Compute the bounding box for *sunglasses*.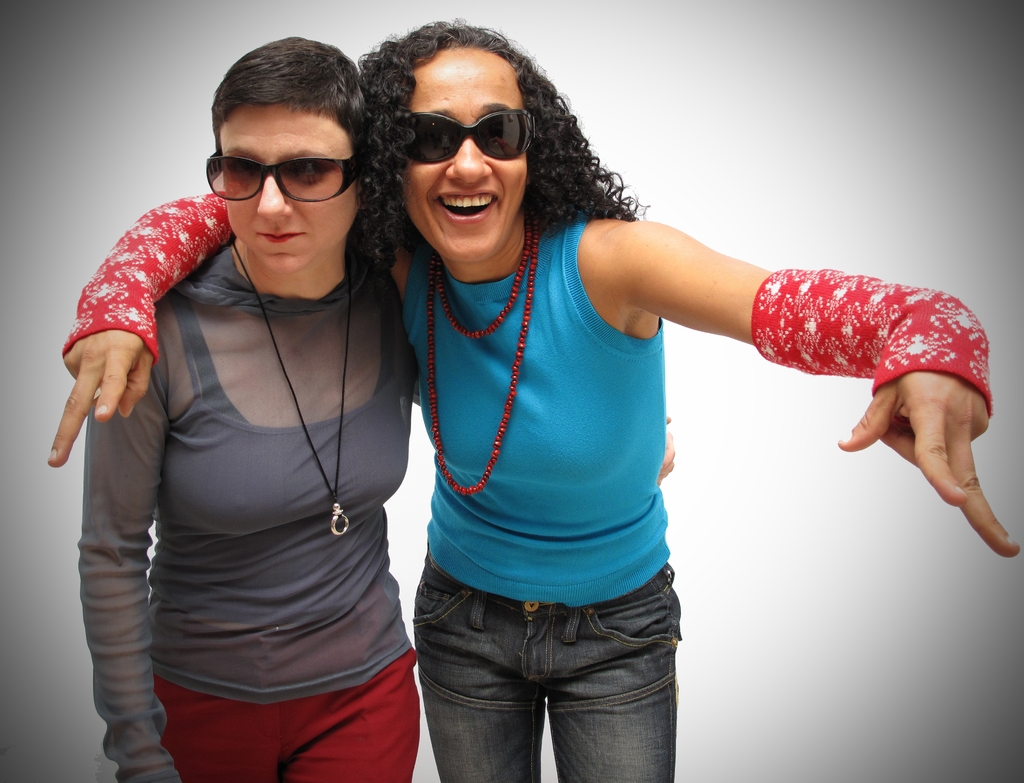
Rect(192, 153, 365, 213).
